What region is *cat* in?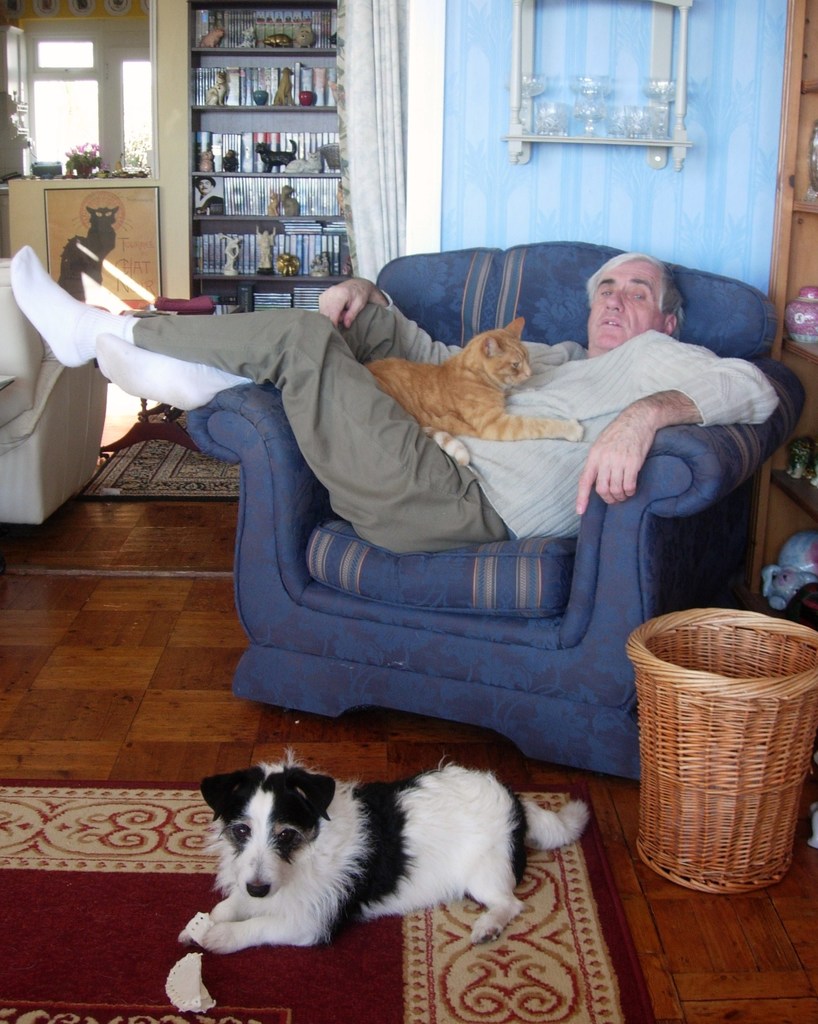
bbox(356, 312, 592, 462).
